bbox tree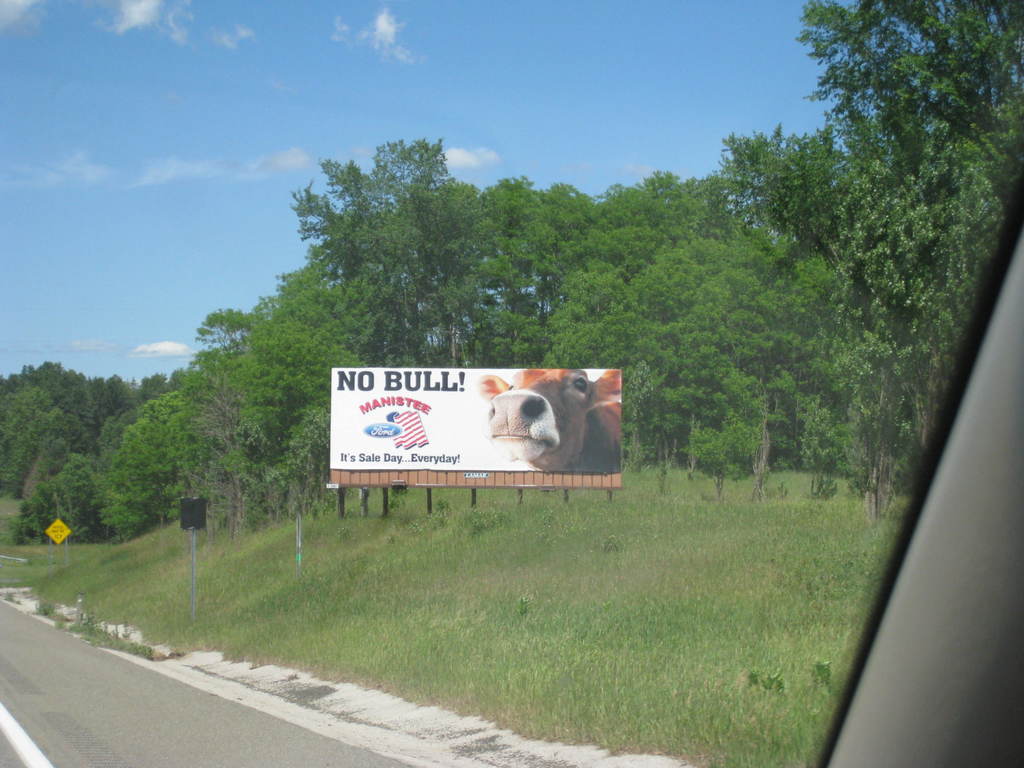
65/399/207/547
